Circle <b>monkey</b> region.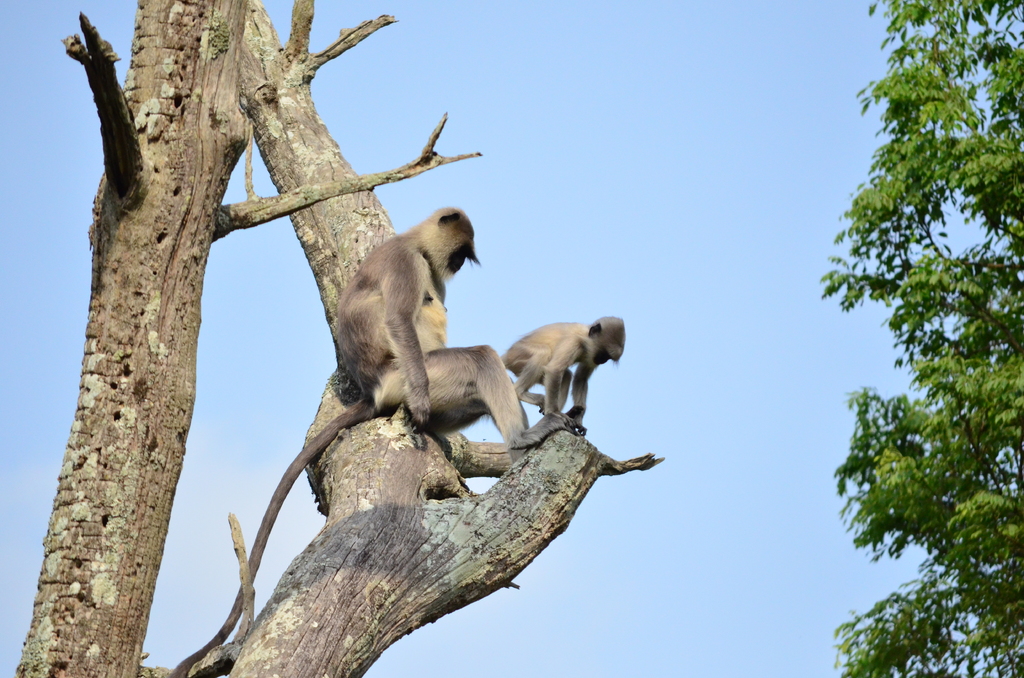
Region: [x1=168, y1=202, x2=584, y2=677].
